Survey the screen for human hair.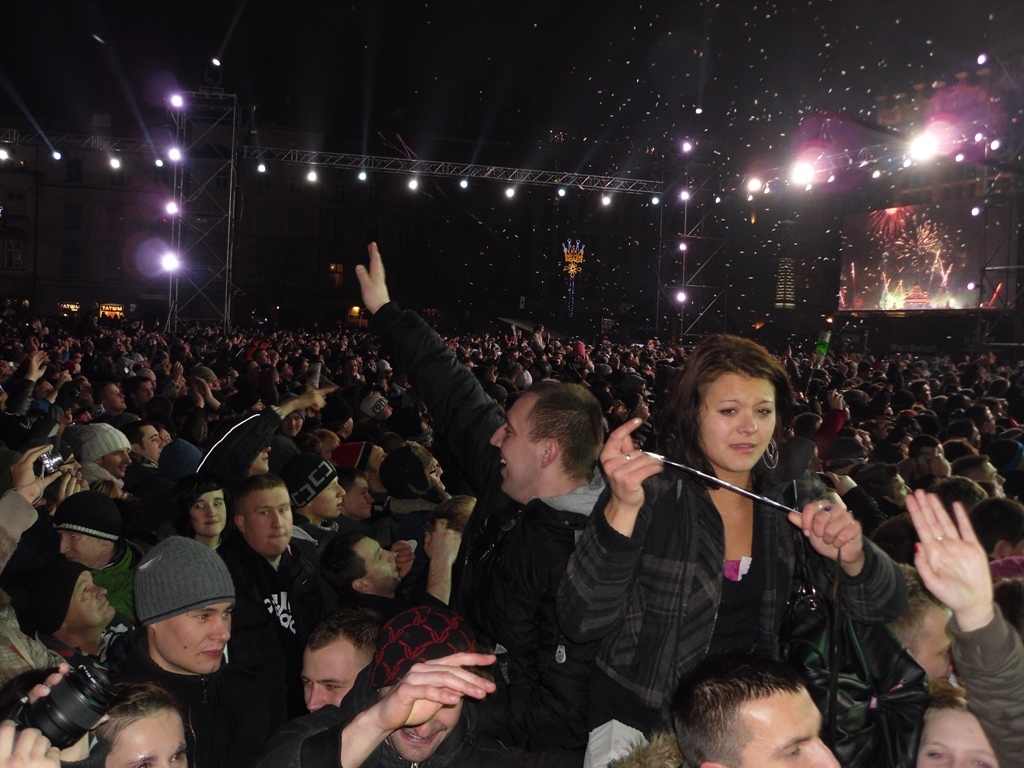
Survey found: bbox(319, 533, 364, 591).
